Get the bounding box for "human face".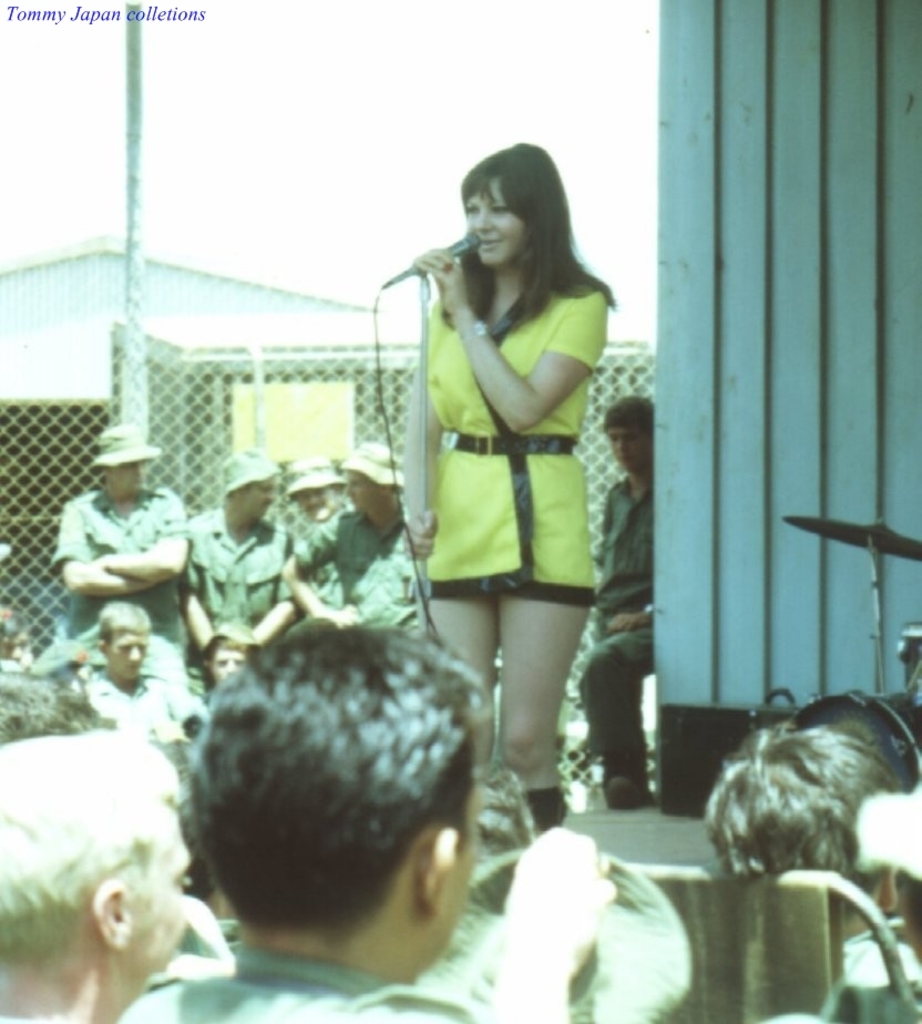
[135,823,185,973].
